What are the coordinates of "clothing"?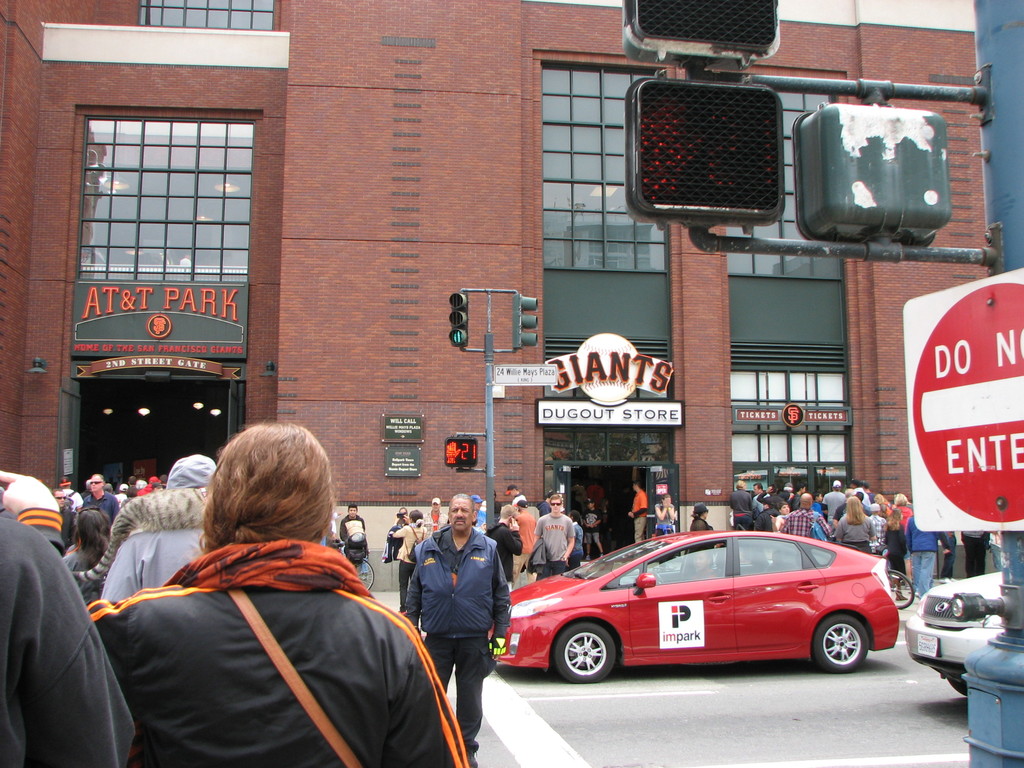
pyautogui.locateOnScreen(394, 518, 427, 604).
